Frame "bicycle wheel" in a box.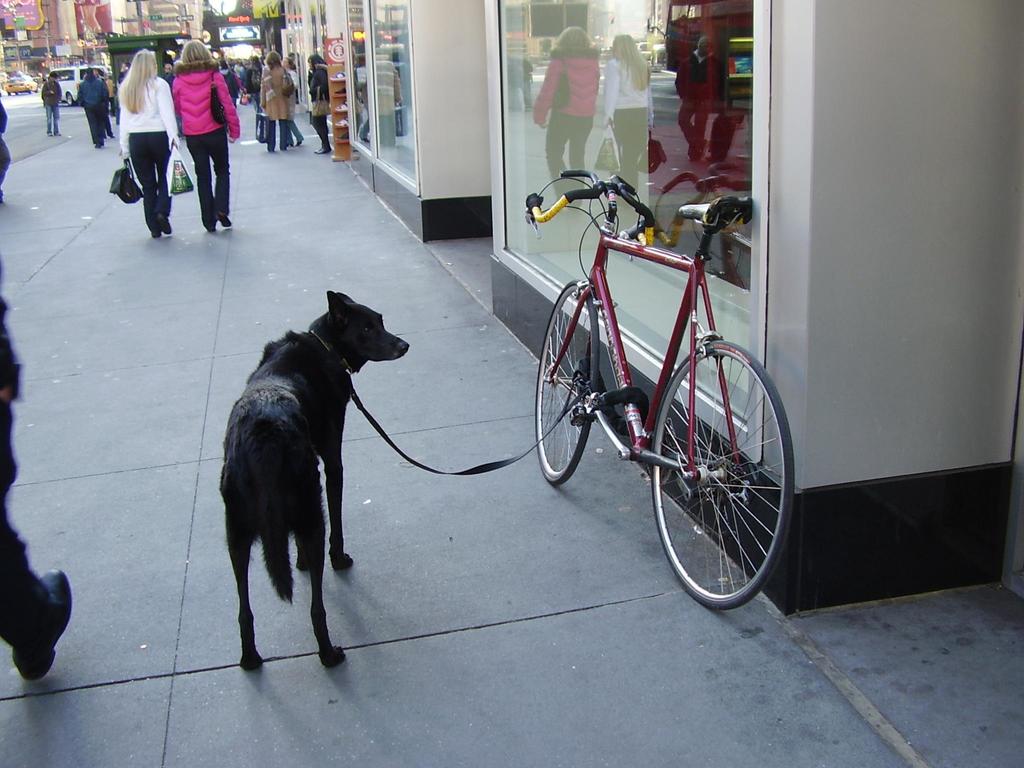
BBox(532, 278, 600, 483).
